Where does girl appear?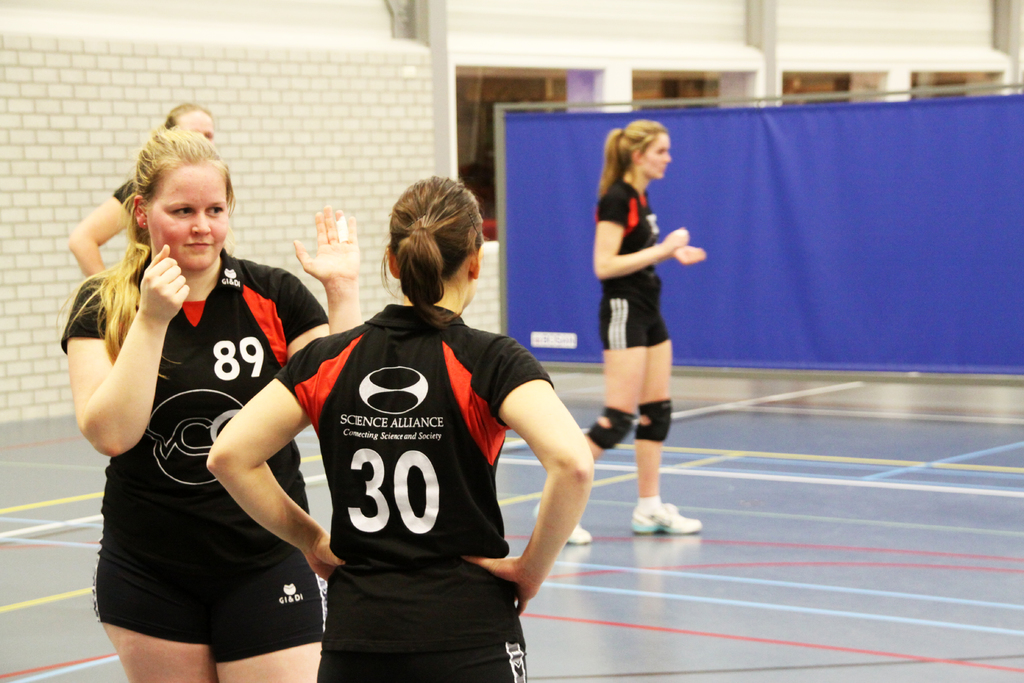
Appears at locate(531, 118, 710, 546).
